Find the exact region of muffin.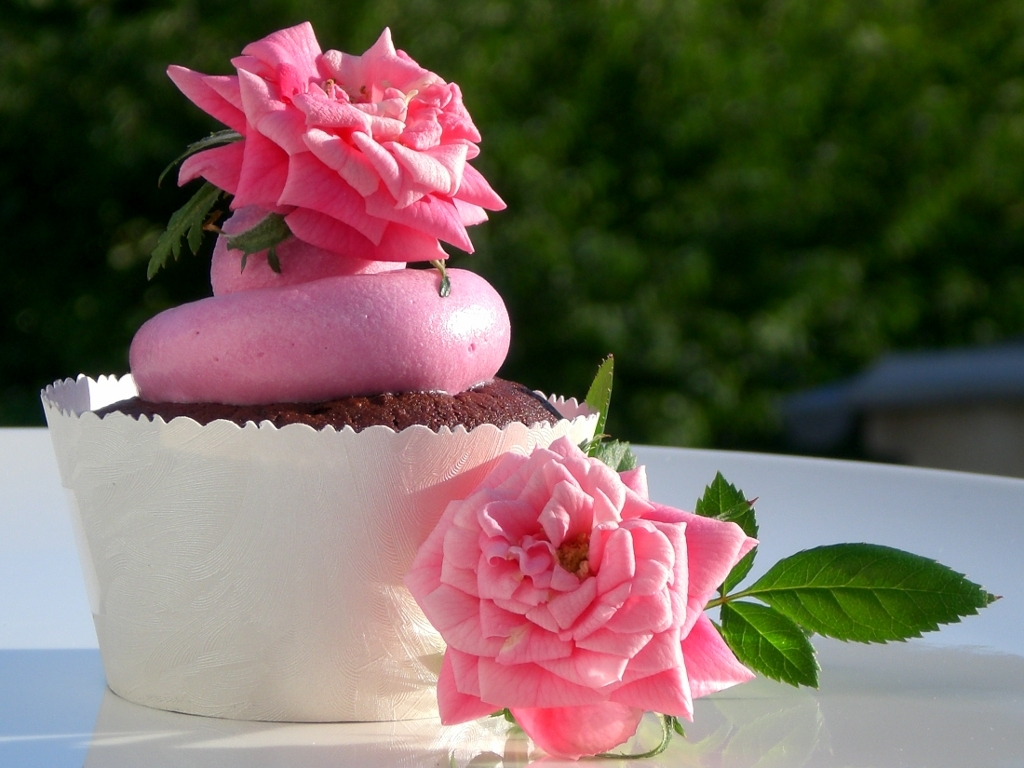
Exact region: bbox(43, 206, 598, 719).
